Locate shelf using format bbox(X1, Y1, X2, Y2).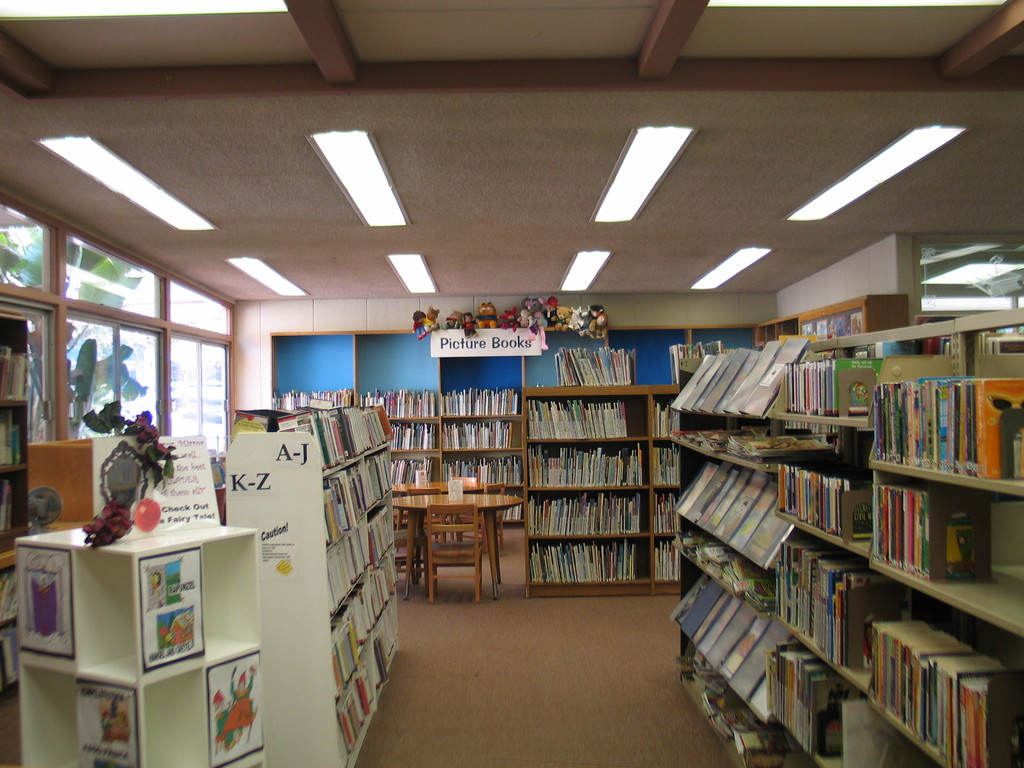
bbox(486, 483, 531, 524).
